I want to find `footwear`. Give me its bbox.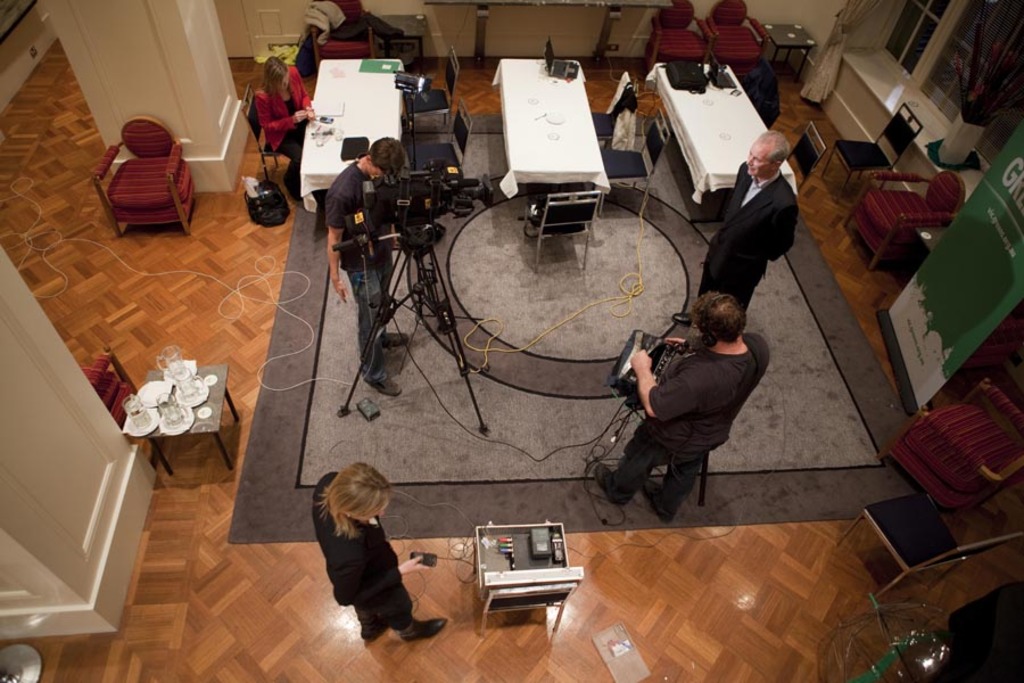
Rect(400, 616, 445, 643).
